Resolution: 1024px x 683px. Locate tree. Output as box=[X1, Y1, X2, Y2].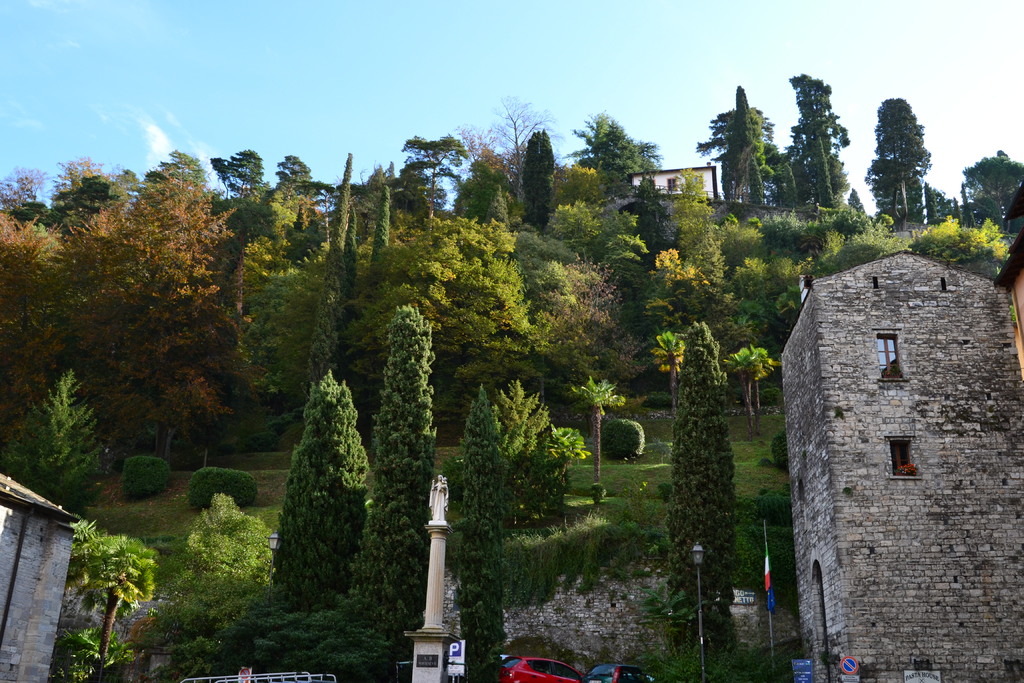
box=[957, 145, 1023, 228].
